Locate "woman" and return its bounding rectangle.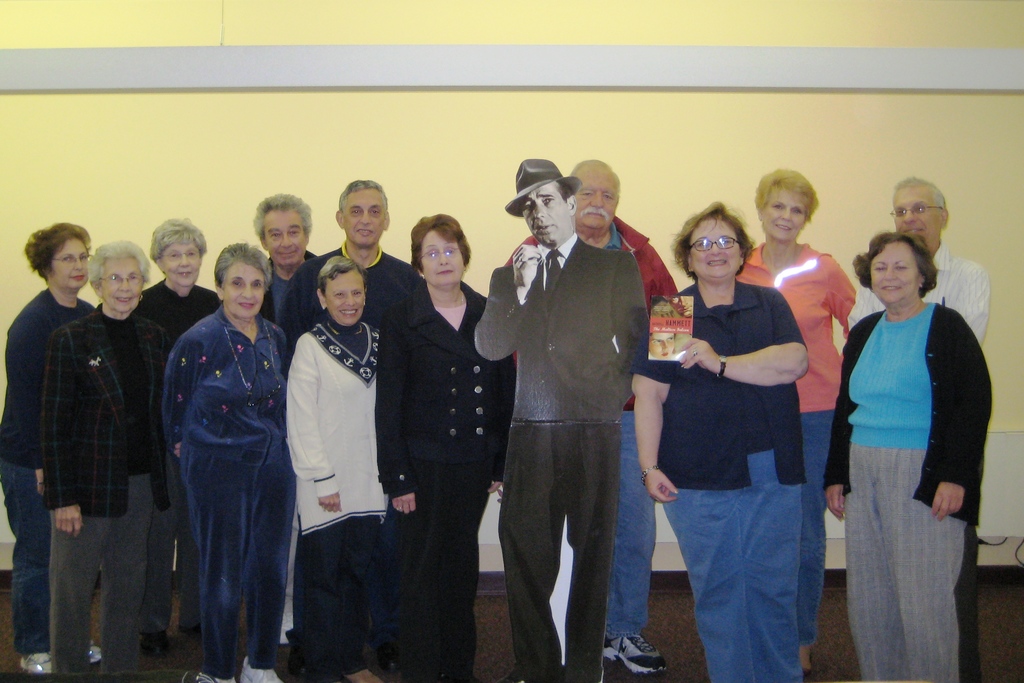
141 219 227 653.
